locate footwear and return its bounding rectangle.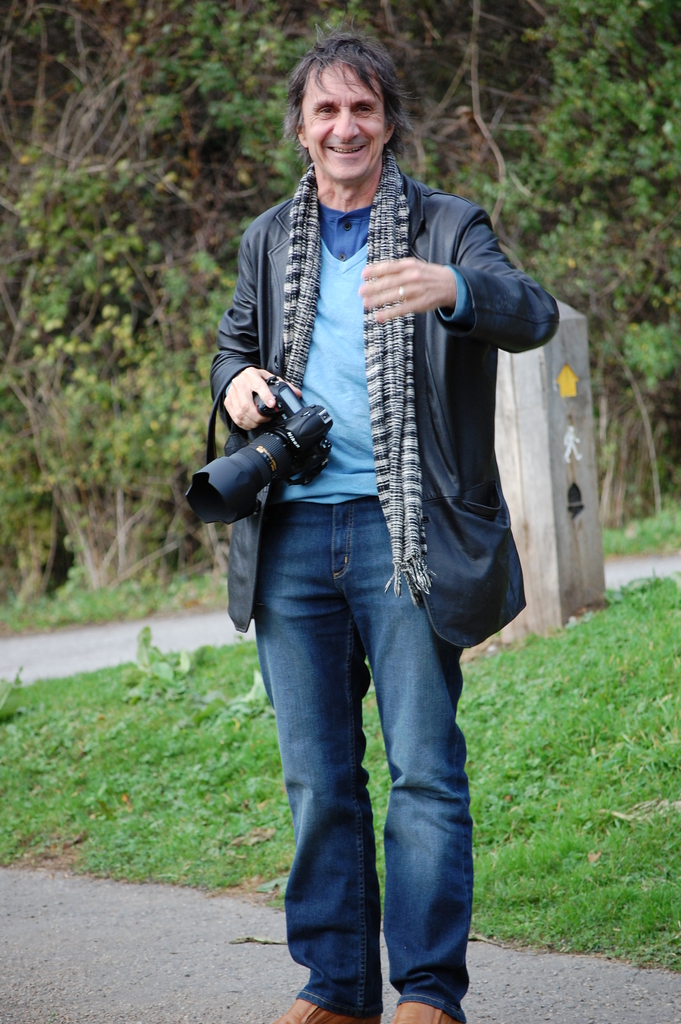
<region>272, 1004, 381, 1023</region>.
